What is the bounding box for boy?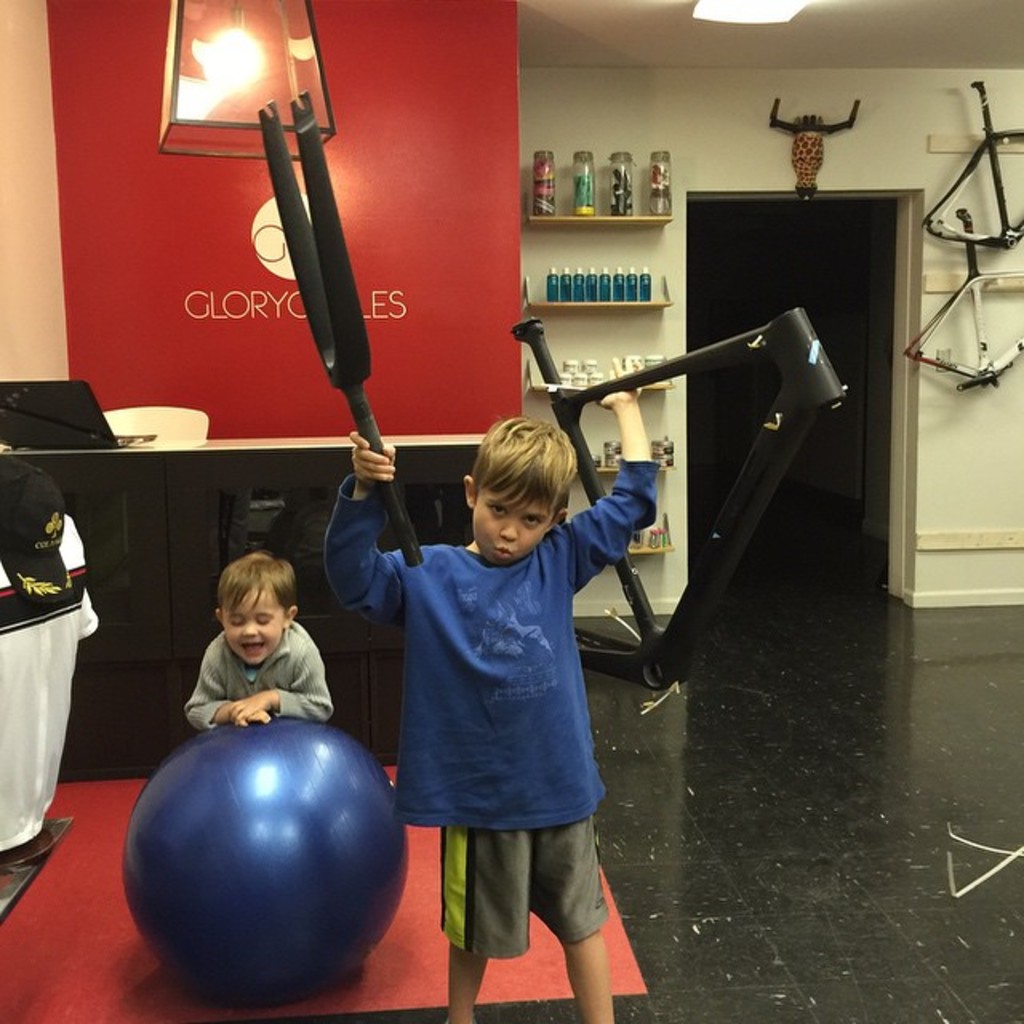
320:355:661:1022.
